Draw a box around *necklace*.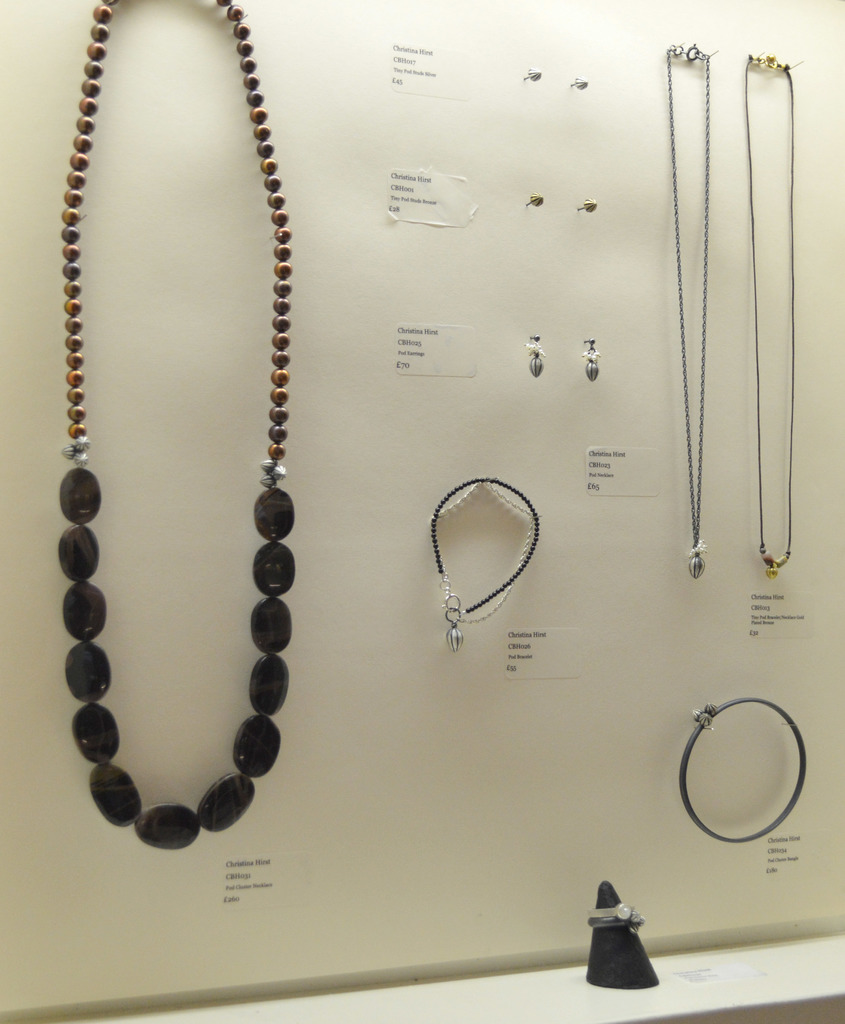
47,0,302,864.
